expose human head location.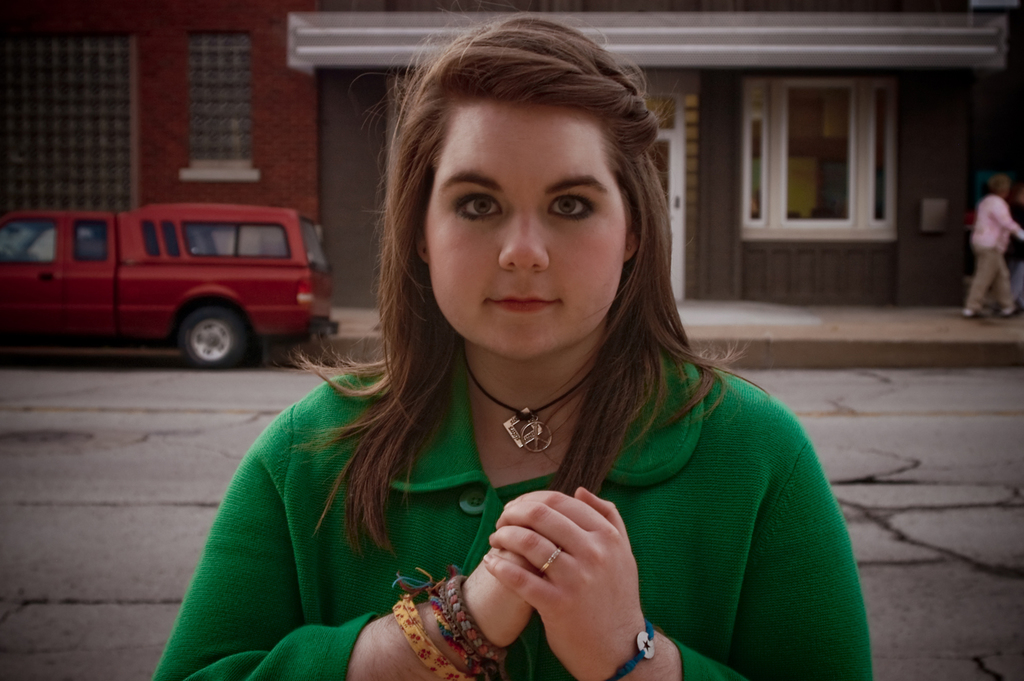
Exposed at <region>989, 175, 1010, 199</region>.
